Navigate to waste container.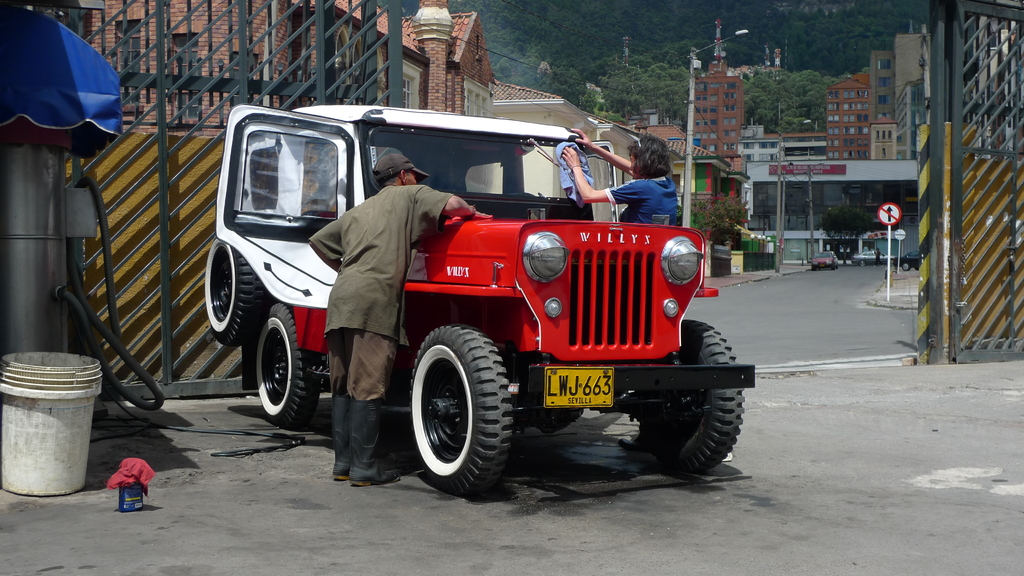
Navigation target: box(0, 348, 102, 495).
